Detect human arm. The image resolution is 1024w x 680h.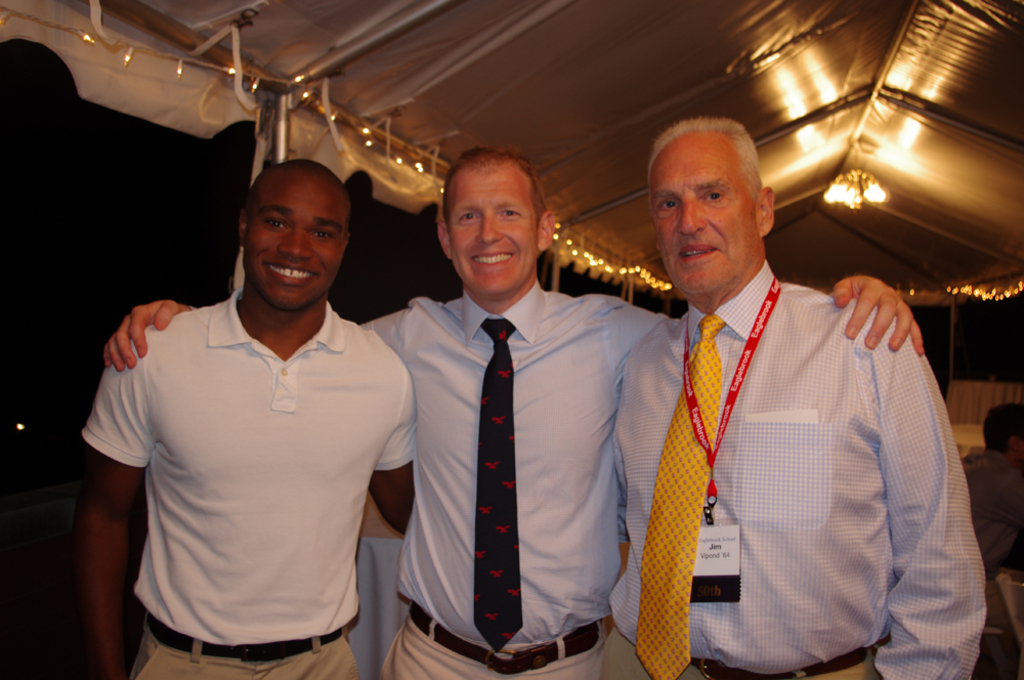
[602, 273, 926, 432].
